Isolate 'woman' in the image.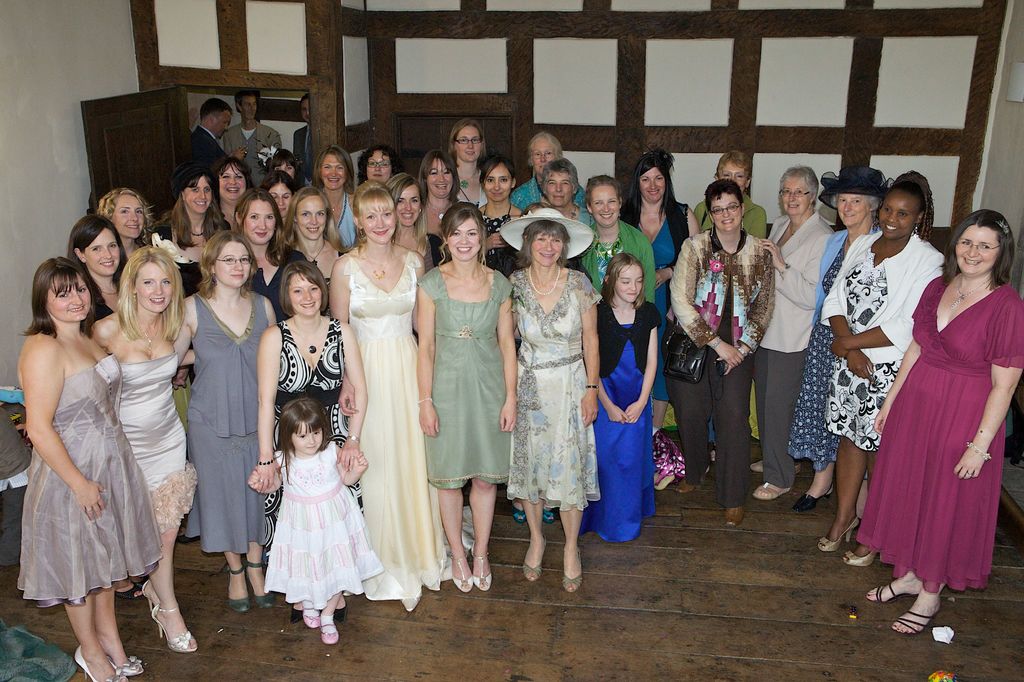
Isolated region: 873,215,1023,639.
